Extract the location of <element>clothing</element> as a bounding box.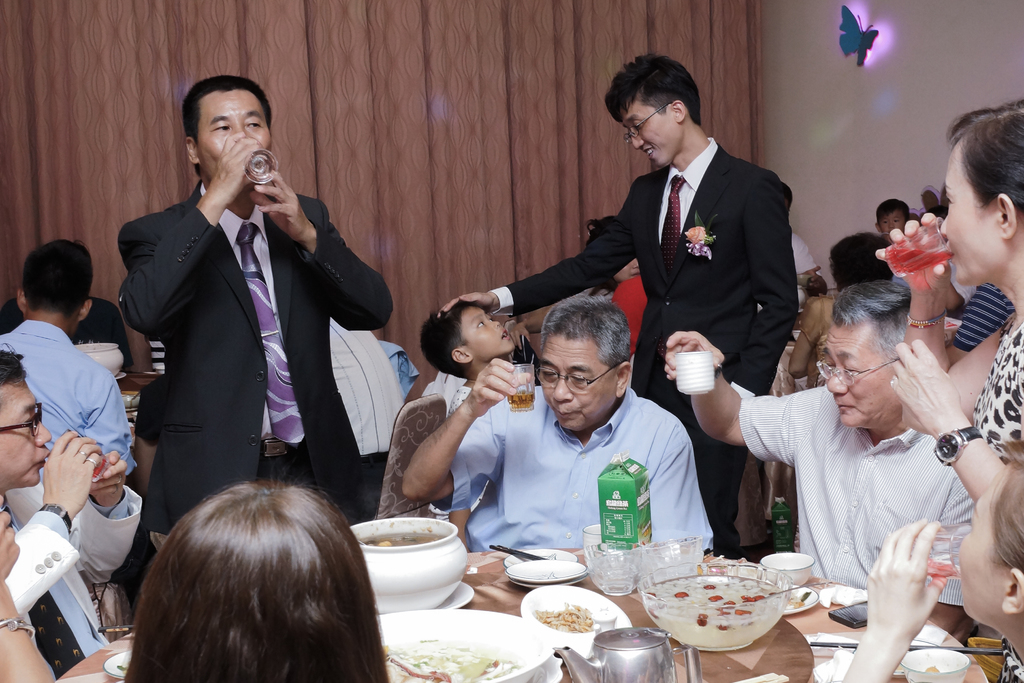
left=449, top=385, right=717, bottom=557.
